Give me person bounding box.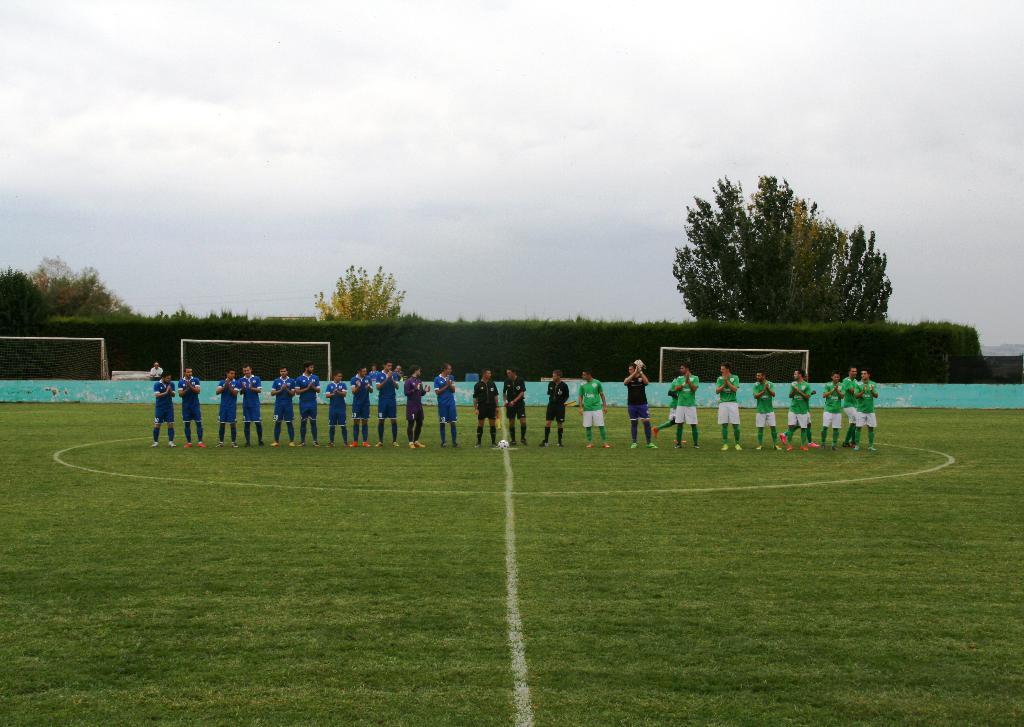
(x1=784, y1=368, x2=810, y2=449).
